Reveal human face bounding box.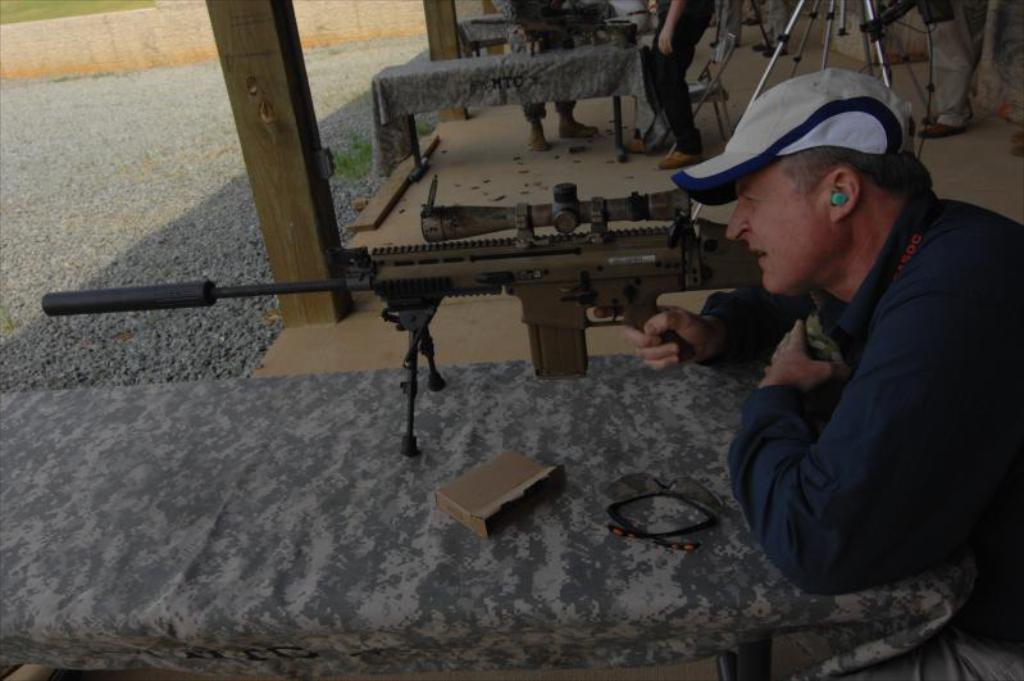
Revealed: pyautogui.locateOnScreen(725, 171, 829, 299).
